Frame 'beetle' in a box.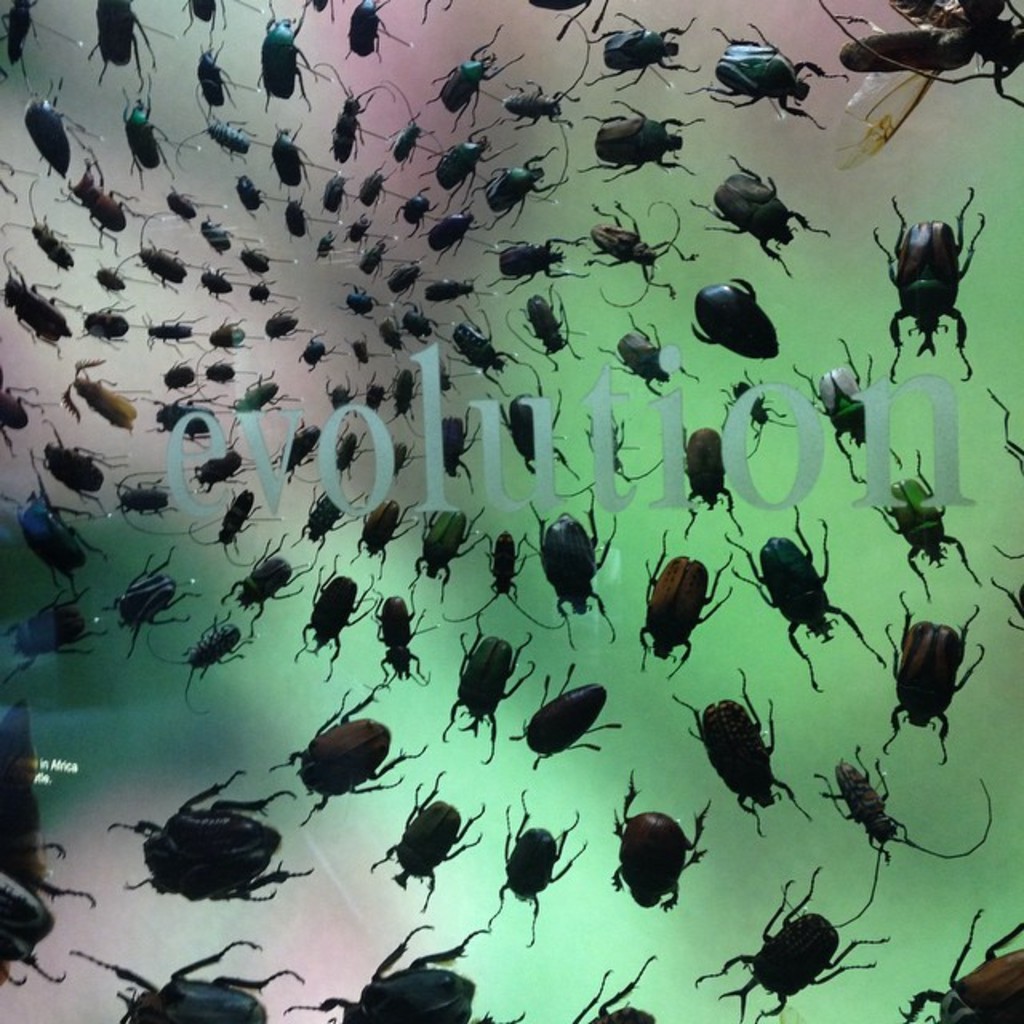
[238,235,291,275].
